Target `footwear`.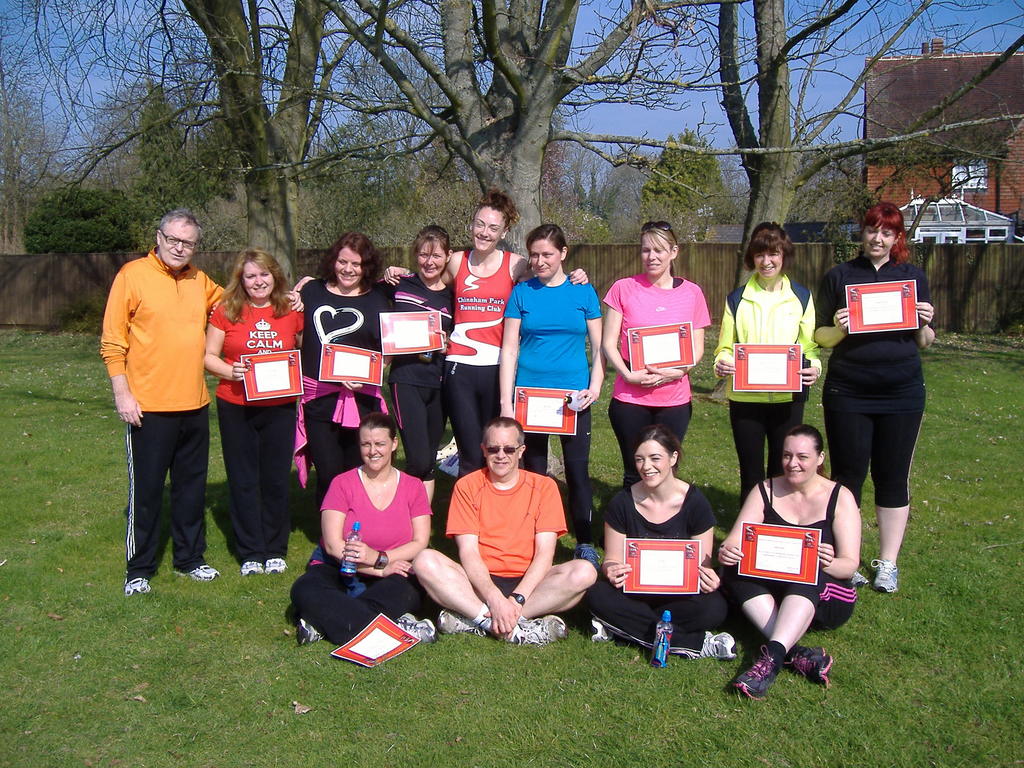
Target region: x1=571 y1=543 x2=600 y2=570.
